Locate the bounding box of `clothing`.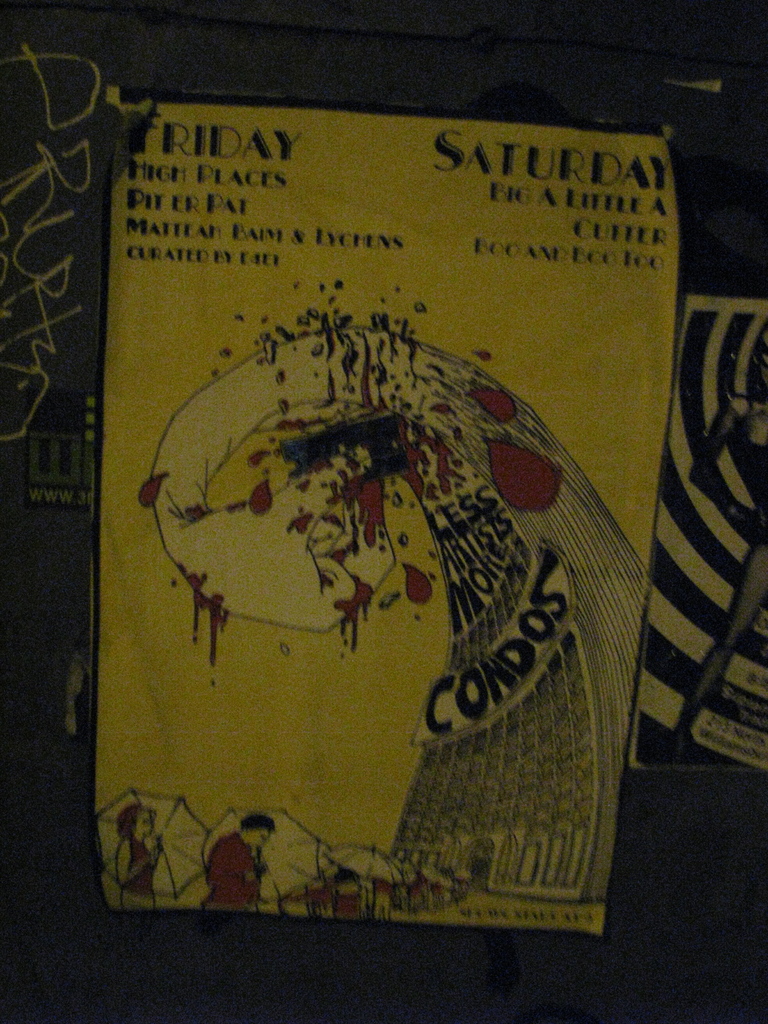
Bounding box: [x1=372, y1=877, x2=394, y2=919].
